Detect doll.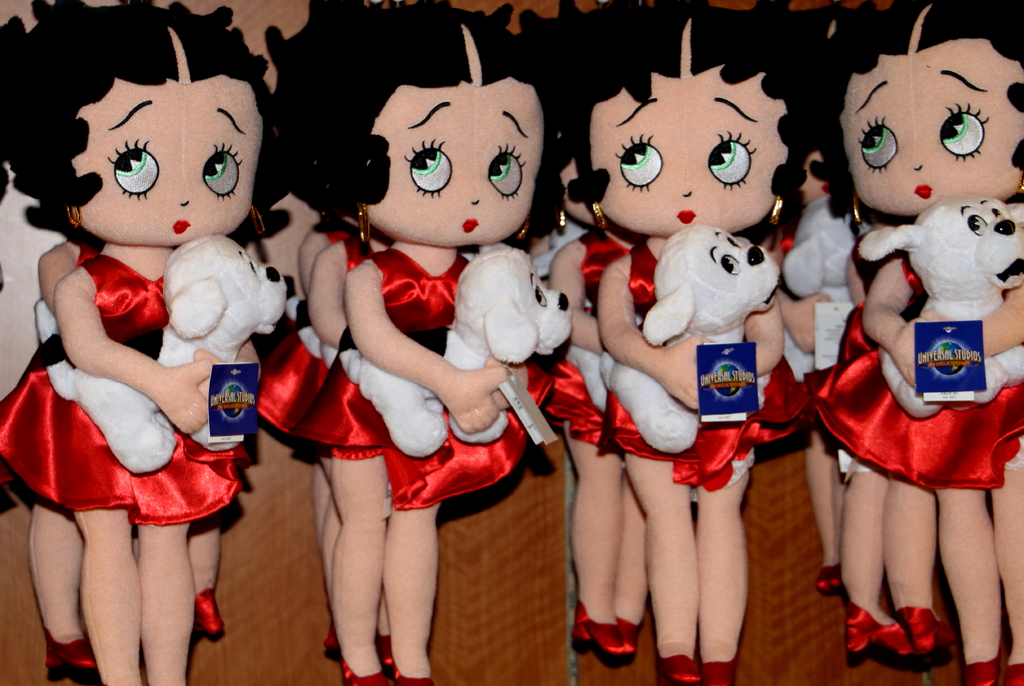
Detected at select_region(535, 1, 804, 685).
